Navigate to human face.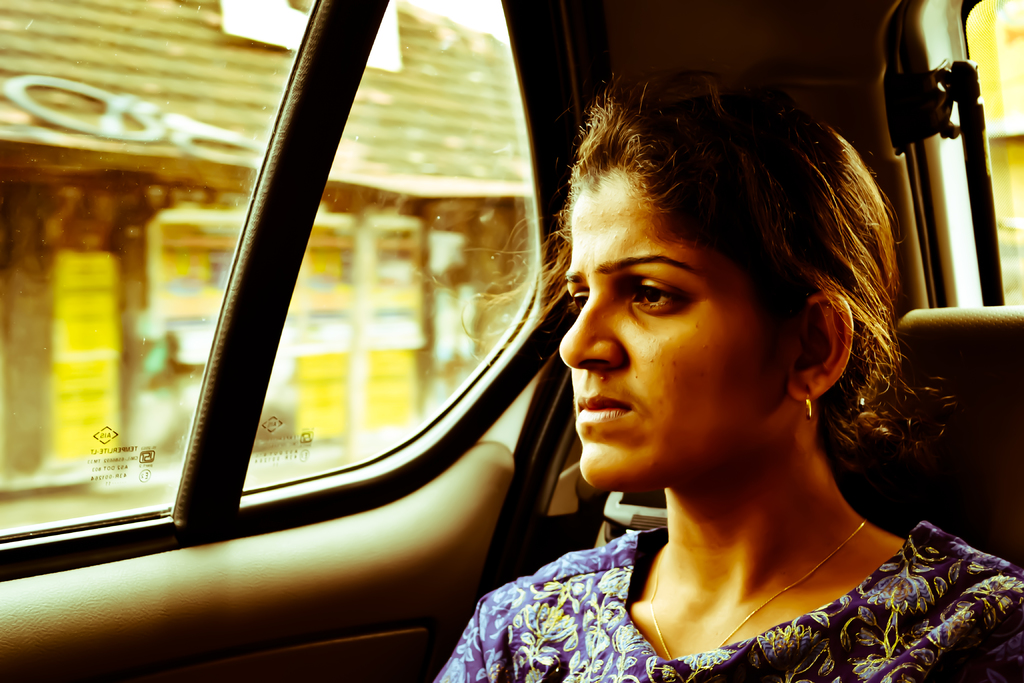
Navigation target: 557/165/795/490.
